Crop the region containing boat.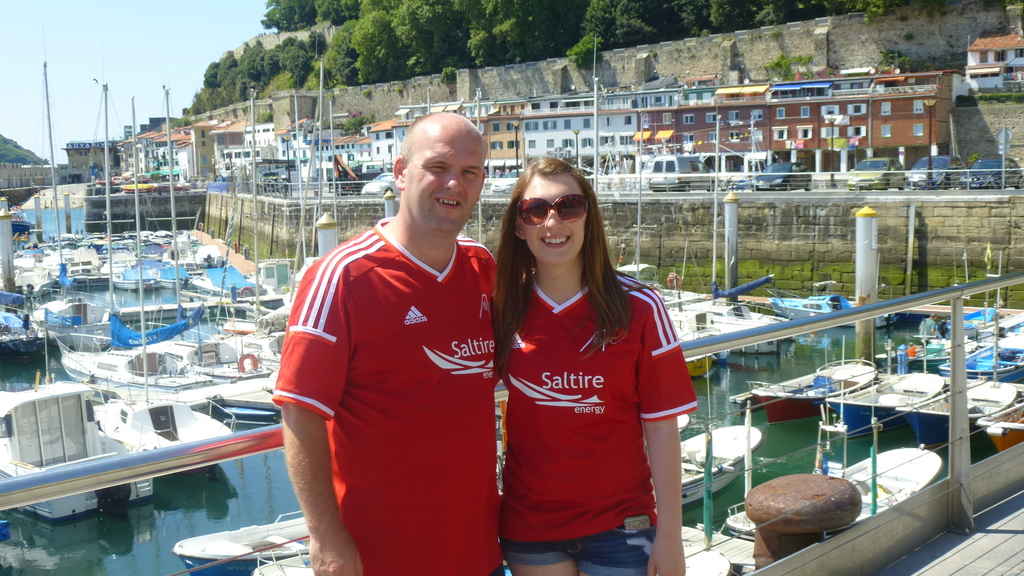
Crop region: x1=0, y1=291, x2=76, y2=362.
